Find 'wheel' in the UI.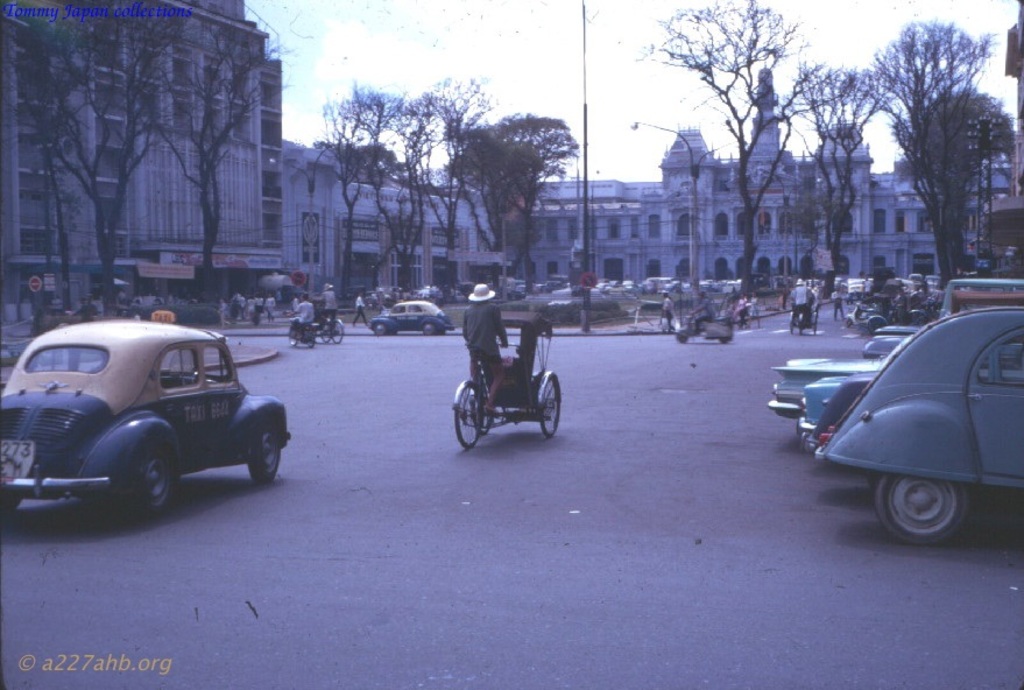
UI element at rect(867, 318, 880, 335).
